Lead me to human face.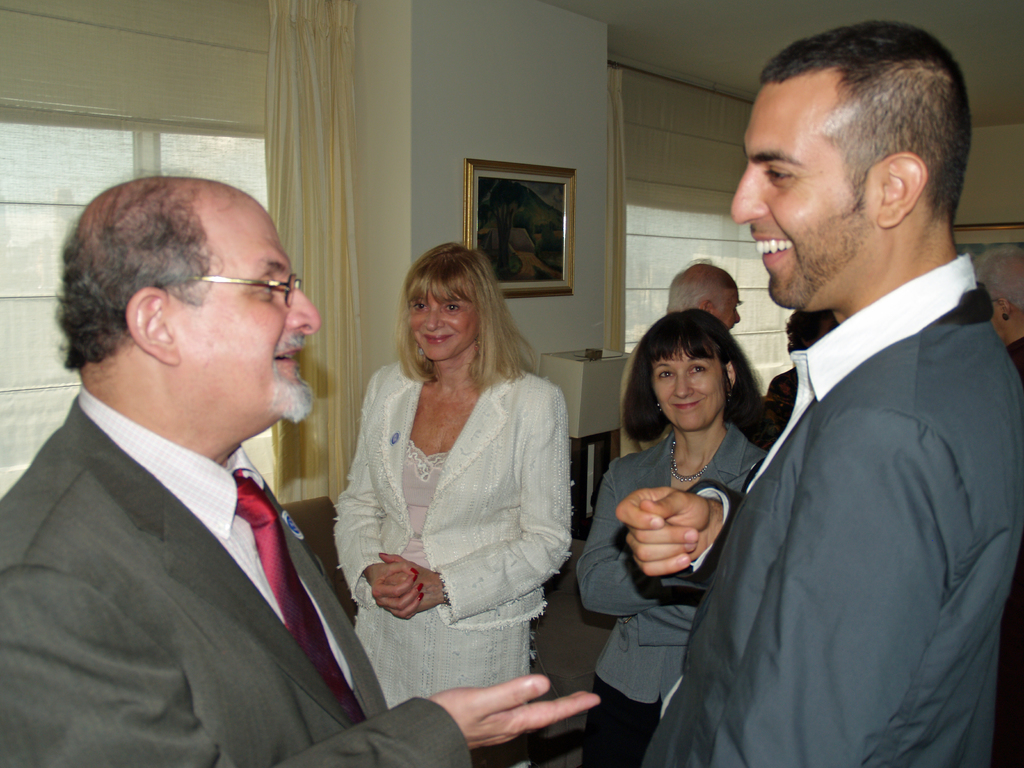
Lead to 728 86 875 307.
